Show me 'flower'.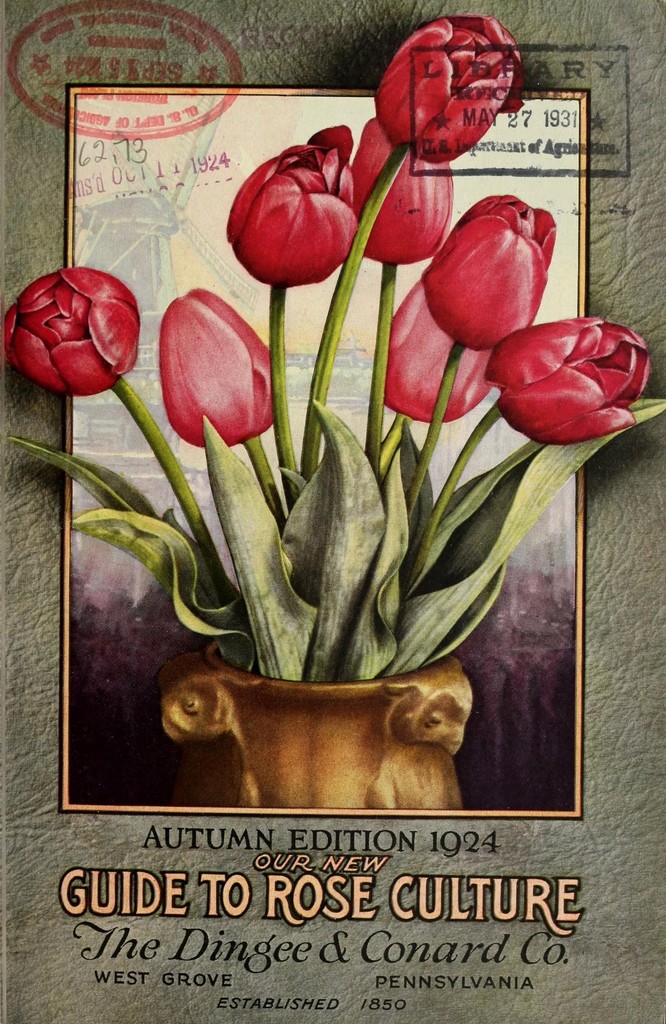
'flower' is here: 380 275 490 426.
